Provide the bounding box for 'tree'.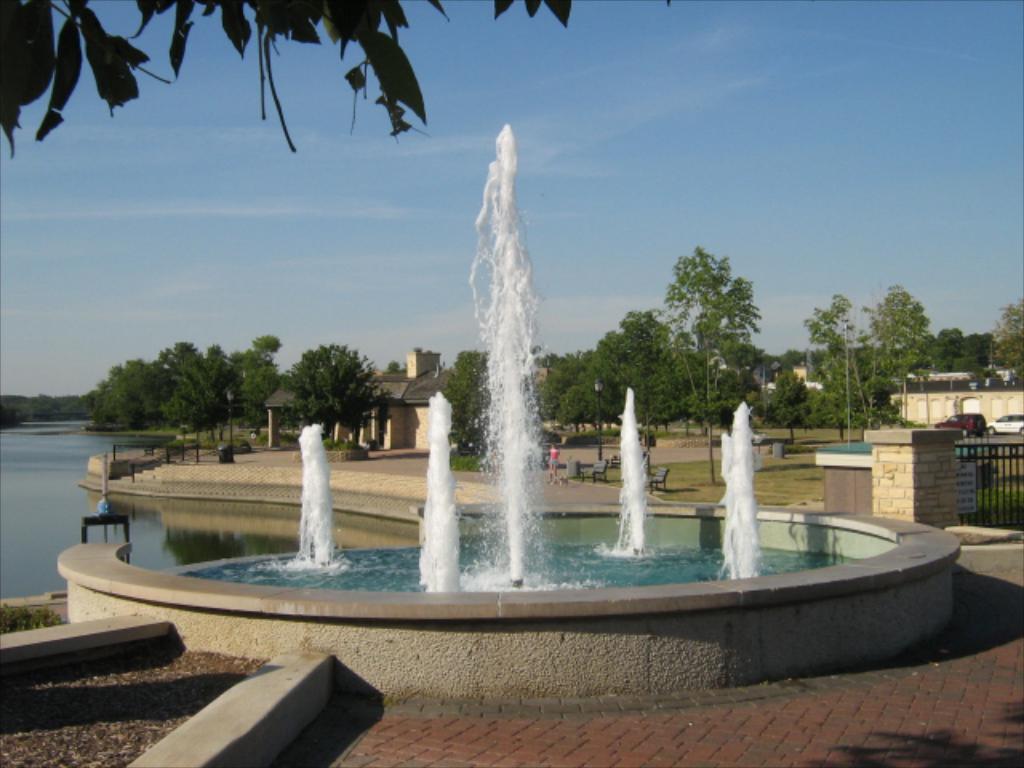
BBox(450, 357, 490, 453).
